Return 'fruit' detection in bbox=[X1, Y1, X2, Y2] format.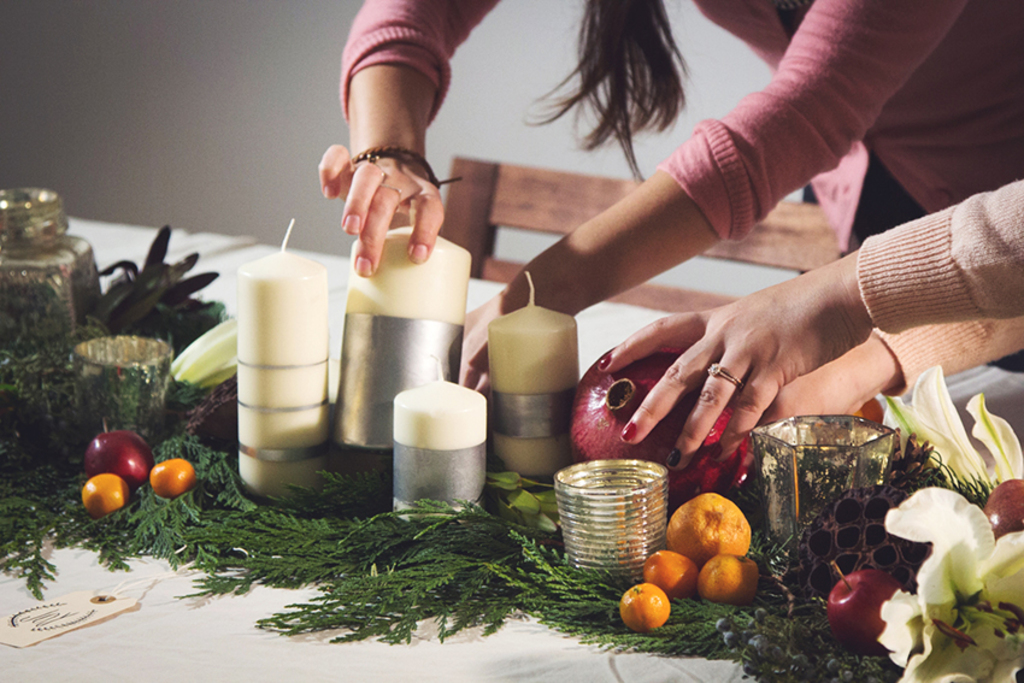
bbox=[618, 582, 671, 634].
